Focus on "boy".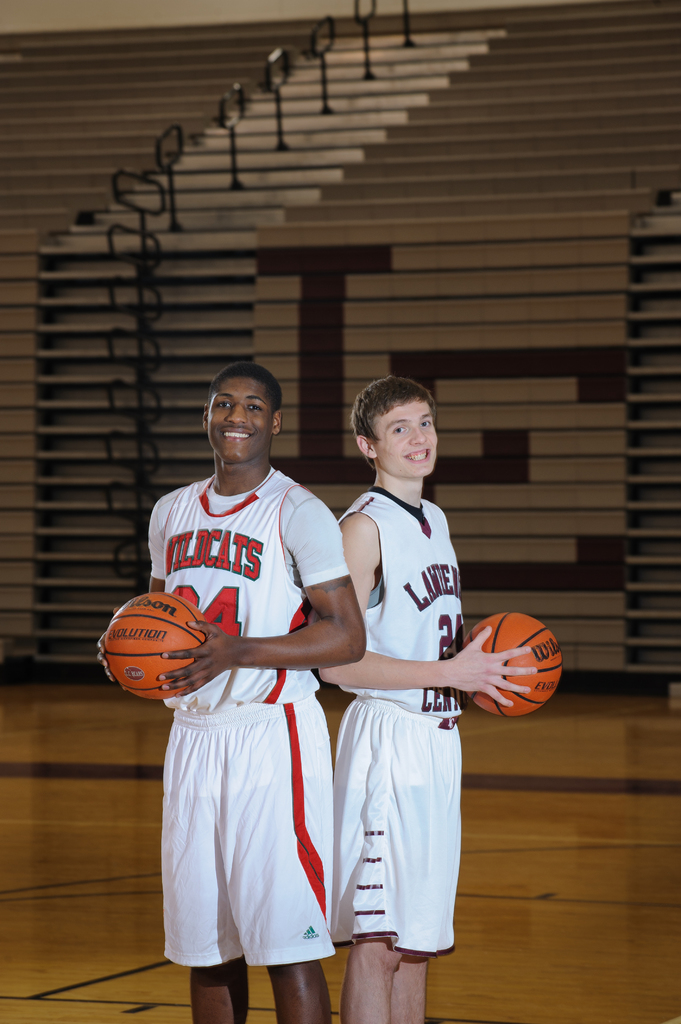
Focused at 287, 371, 538, 1023.
